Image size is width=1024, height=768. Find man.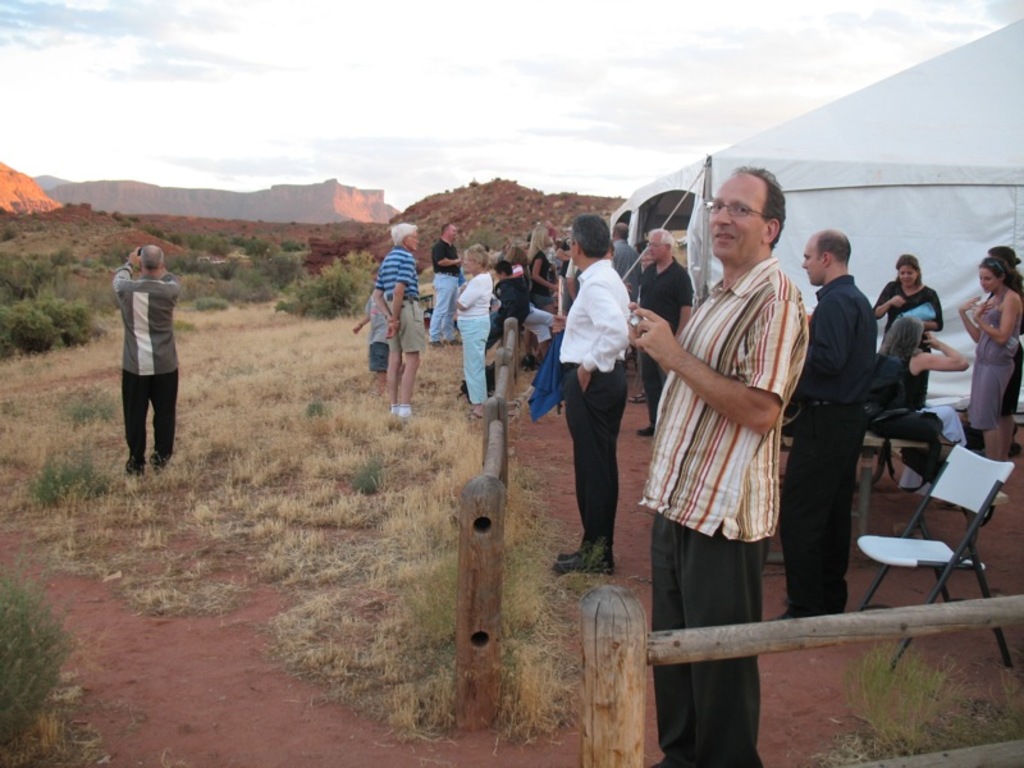
pyautogui.locateOnScreen(773, 225, 879, 621).
